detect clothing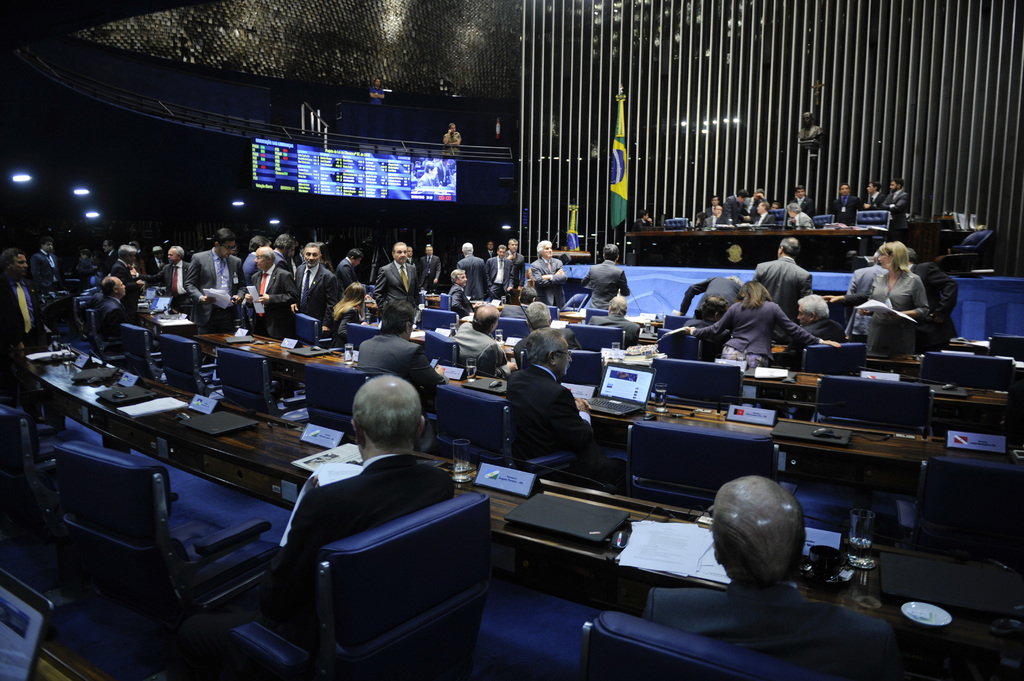
pyautogui.locateOnScreen(586, 313, 638, 354)
